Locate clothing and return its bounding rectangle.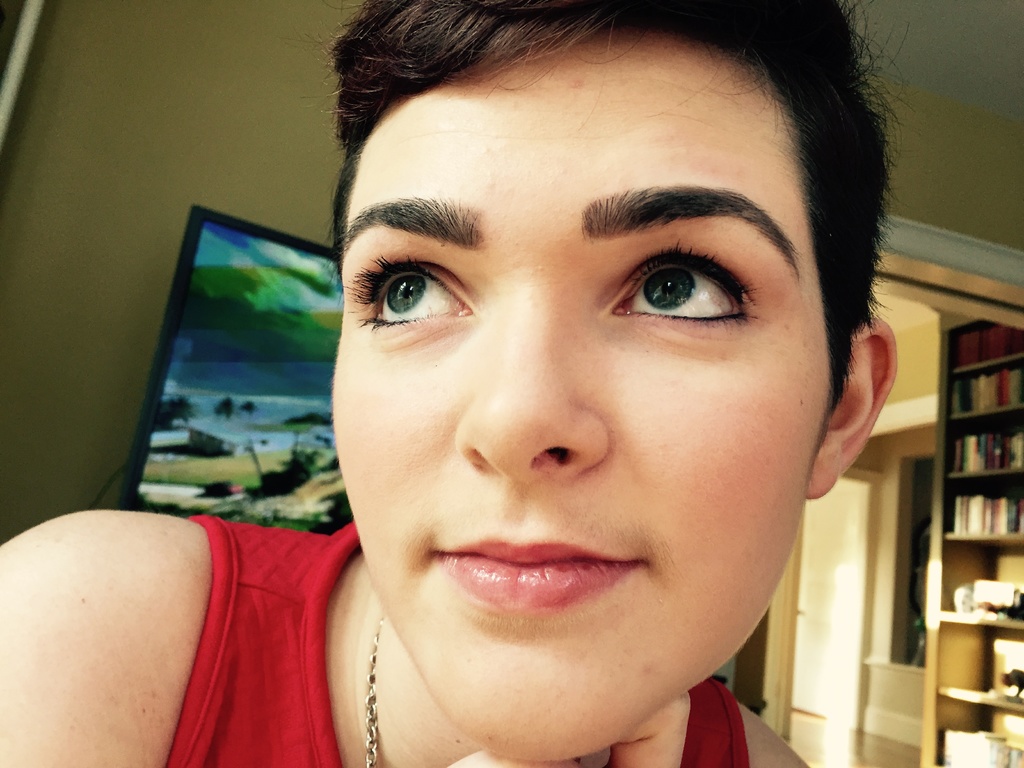
[left=163, top=515, right=753, bottom=767].
